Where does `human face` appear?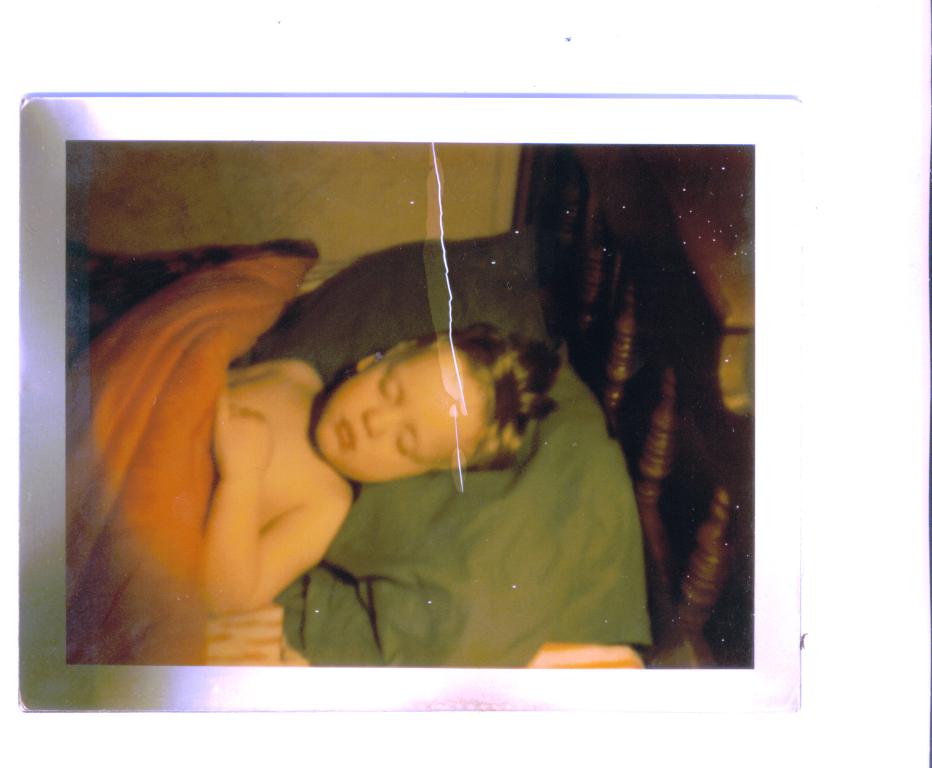
Appears at crop(315, 339, 492, 479).
